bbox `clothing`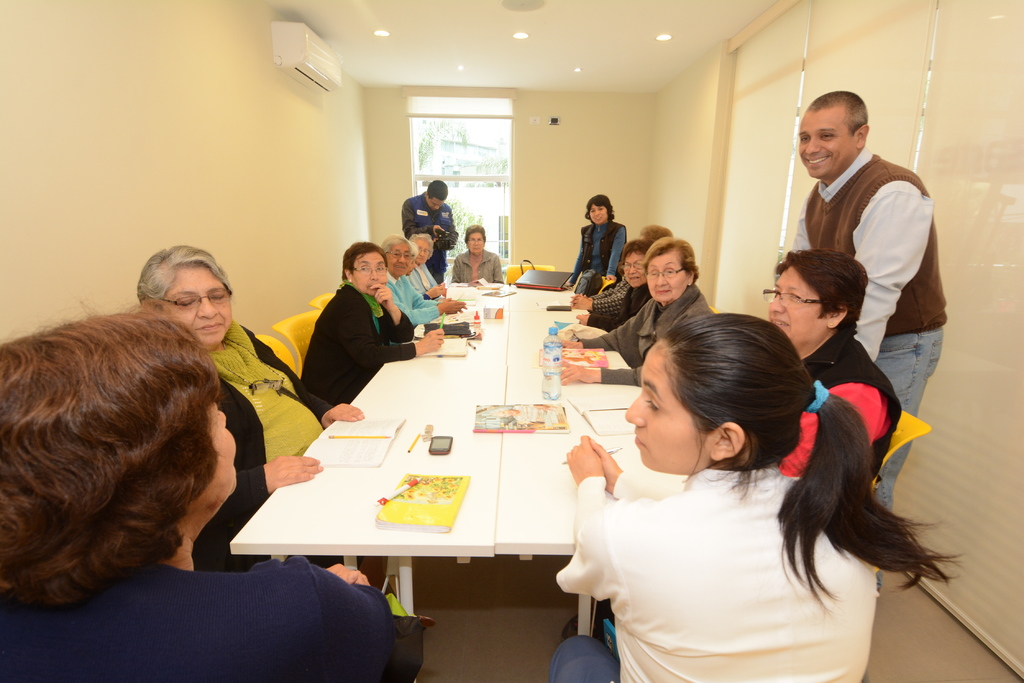
region(795, 319, 901, 487)
